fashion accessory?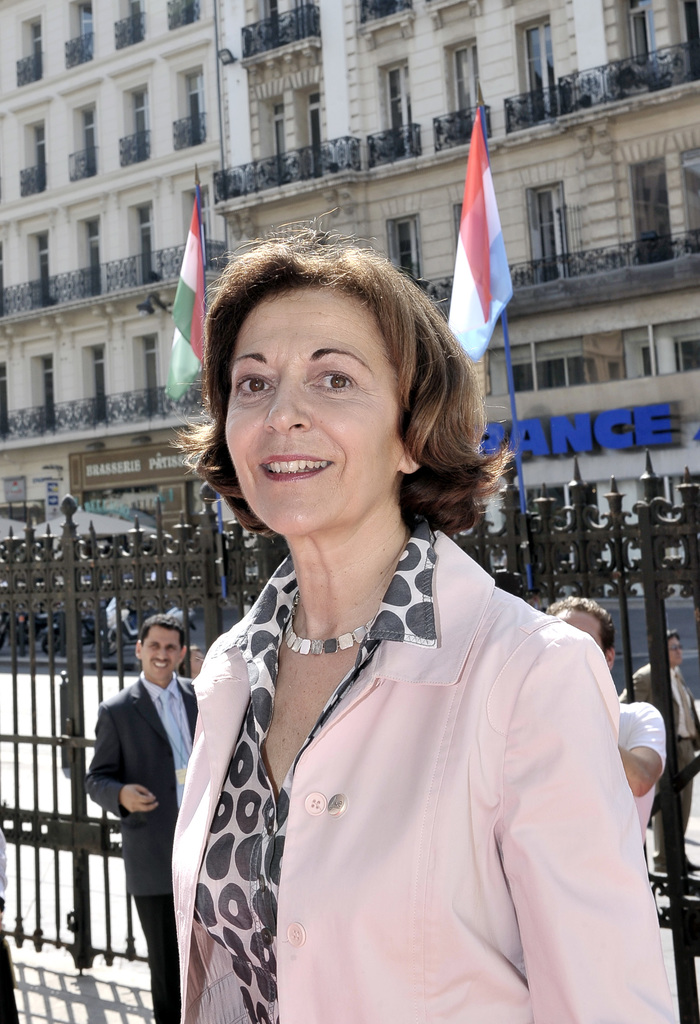
684, 862, 699, 872
